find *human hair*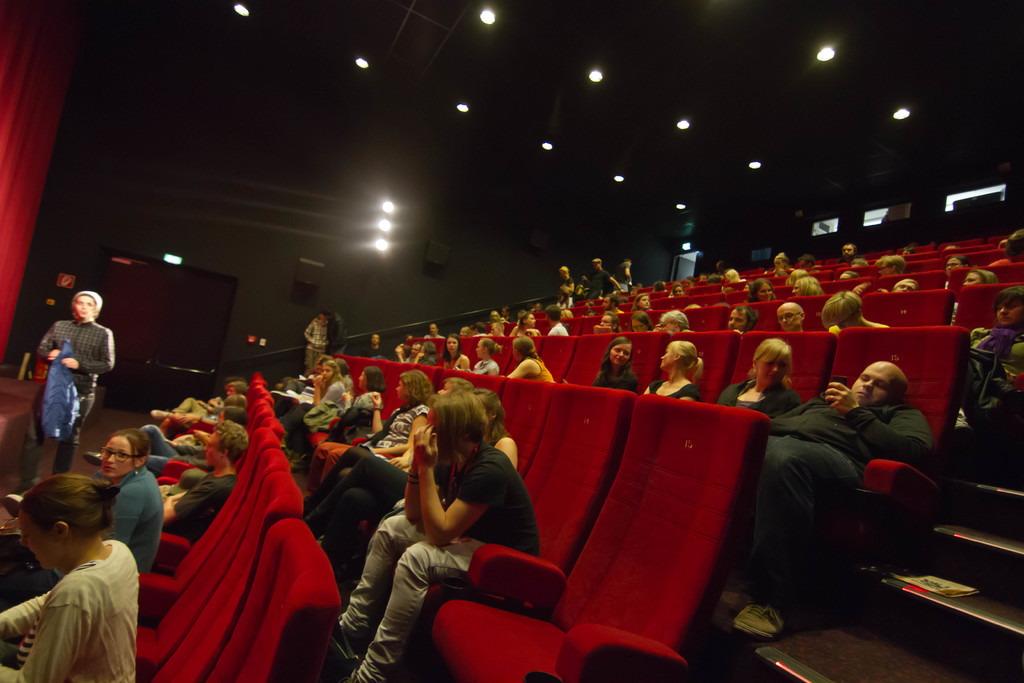
l=561, t=309, r=573, b=318
